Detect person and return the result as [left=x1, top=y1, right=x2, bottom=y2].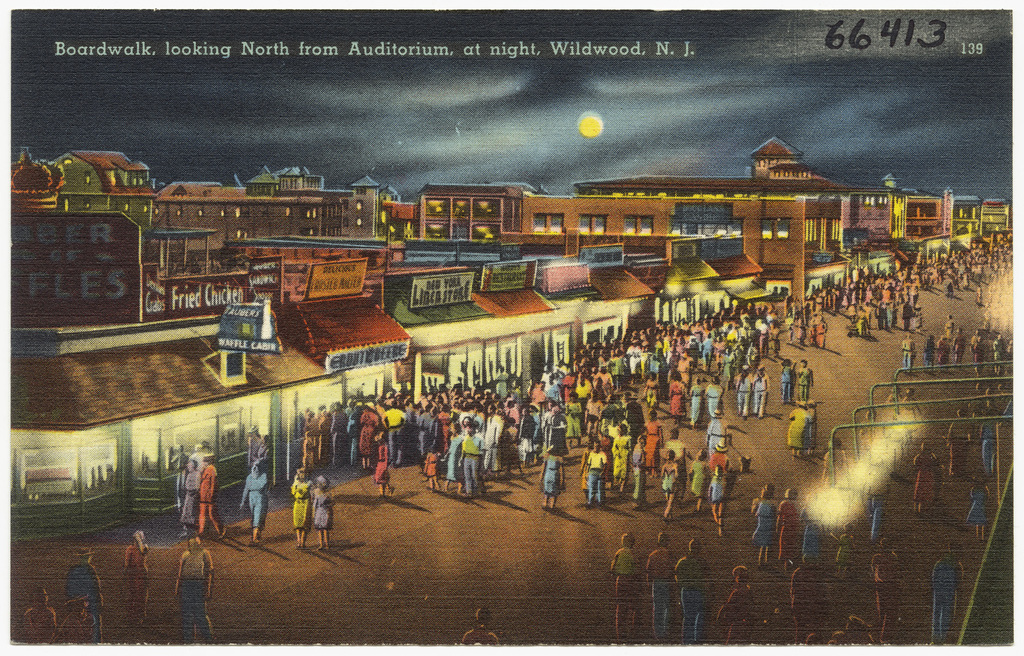
[left=900, top=329, right=920, bottom=369].
